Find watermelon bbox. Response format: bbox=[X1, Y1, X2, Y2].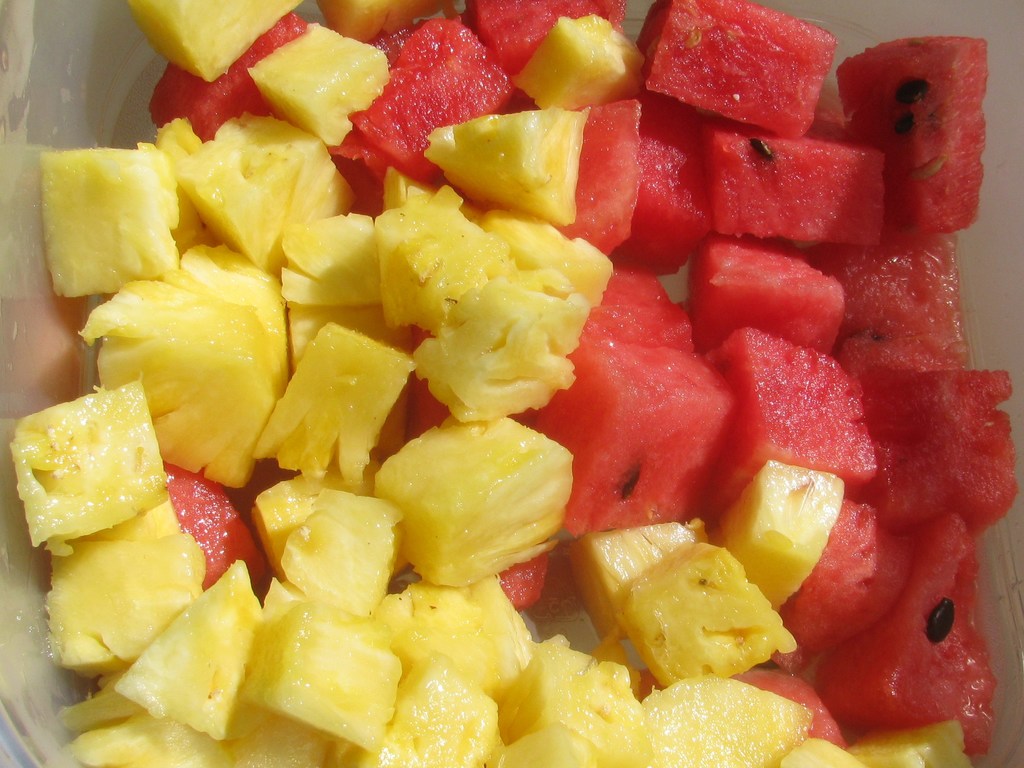
bbox=[150, 12, 303, 140].
